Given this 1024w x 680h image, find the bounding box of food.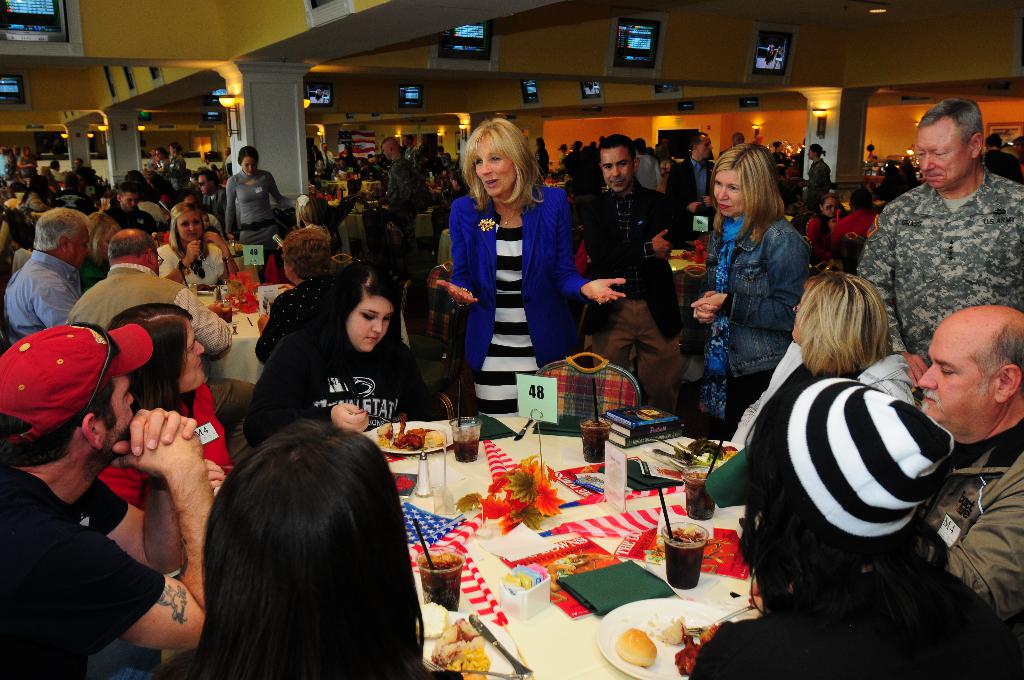
651, 435, 739, 465.
